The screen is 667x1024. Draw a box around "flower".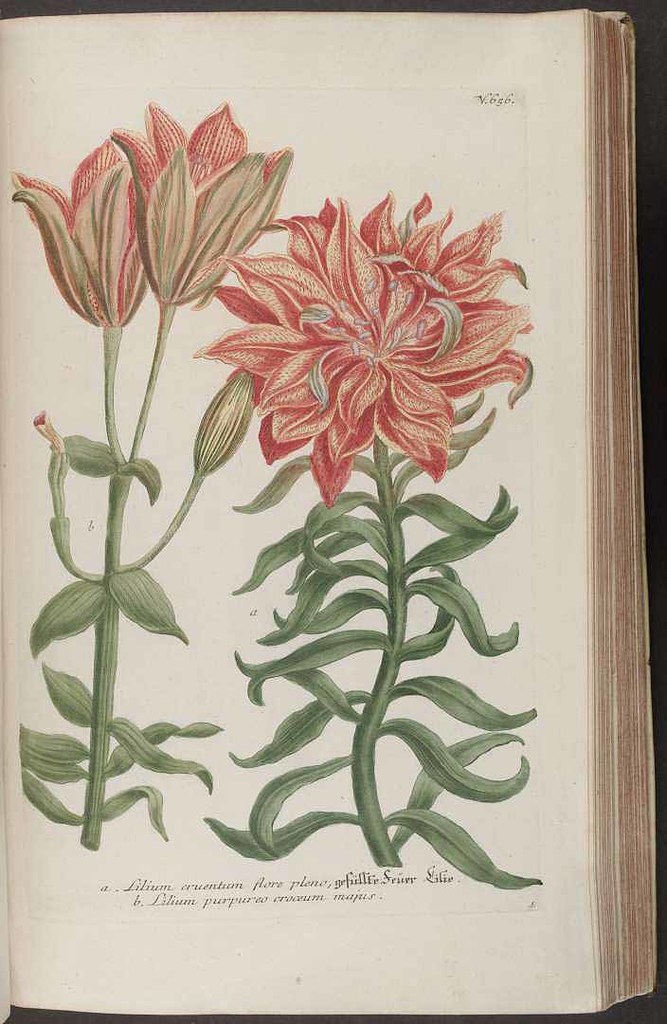
(112,101,301,310).
